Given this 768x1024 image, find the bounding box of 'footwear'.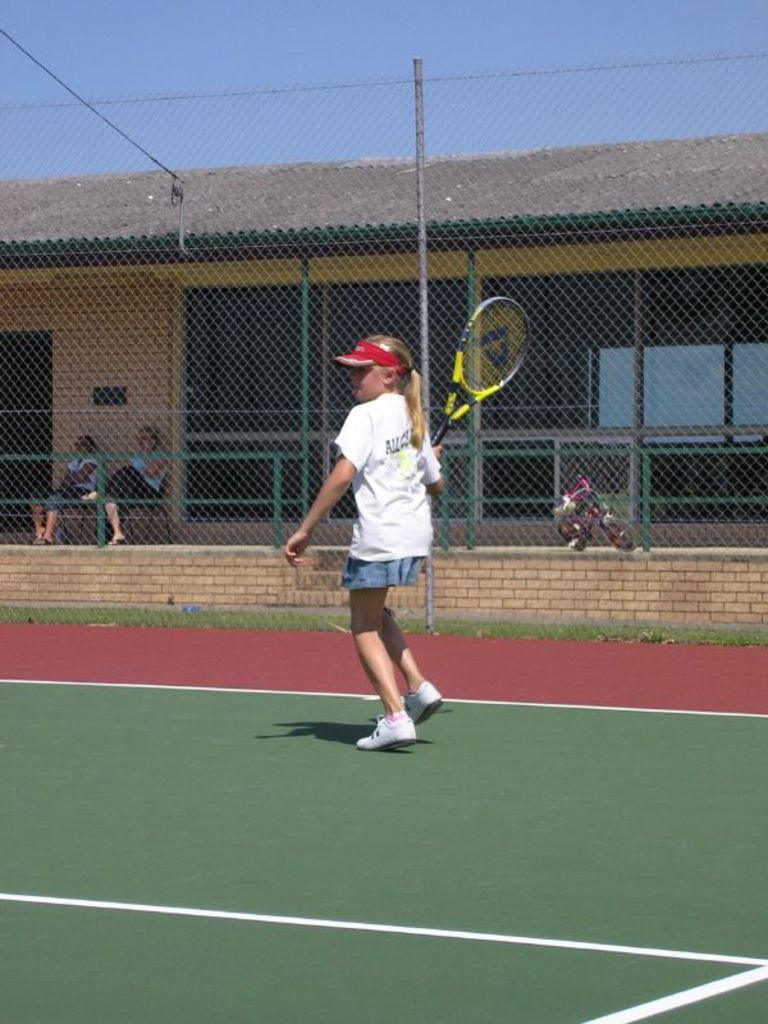
[402, 682, 440, 727].
